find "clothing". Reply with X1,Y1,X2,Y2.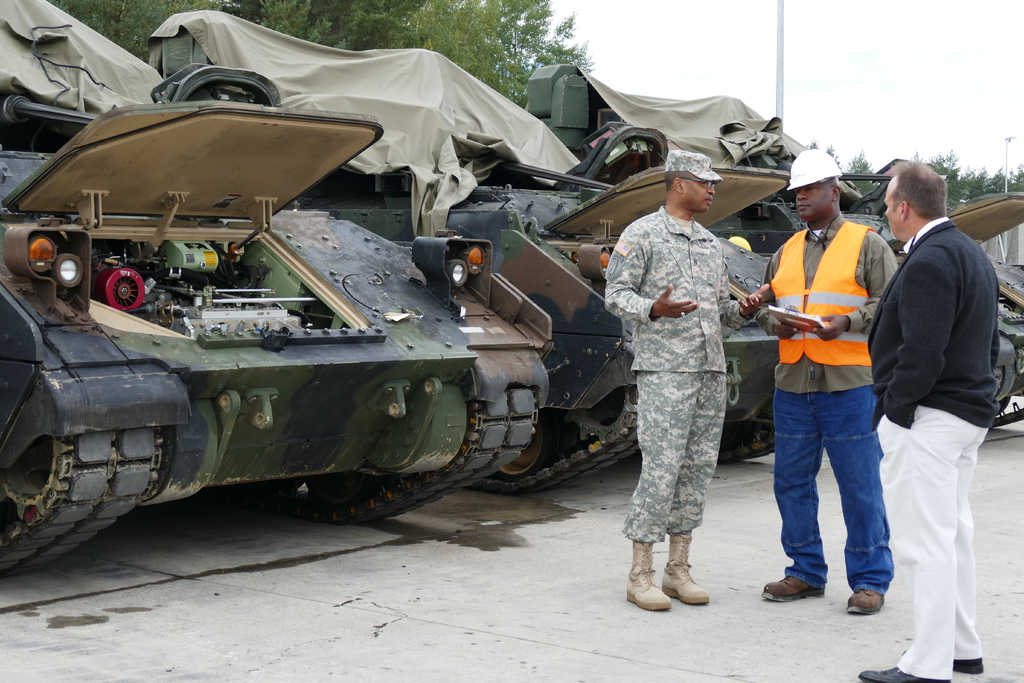
614,150,772,579.
